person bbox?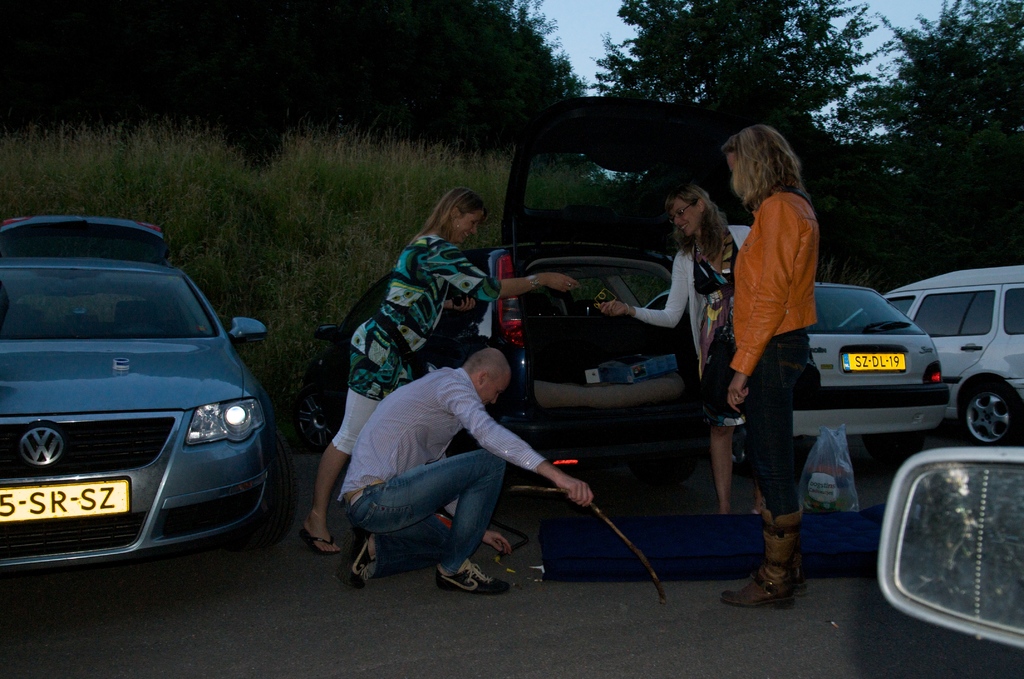
<bbox>296, 186, 581, 562</bbox>
